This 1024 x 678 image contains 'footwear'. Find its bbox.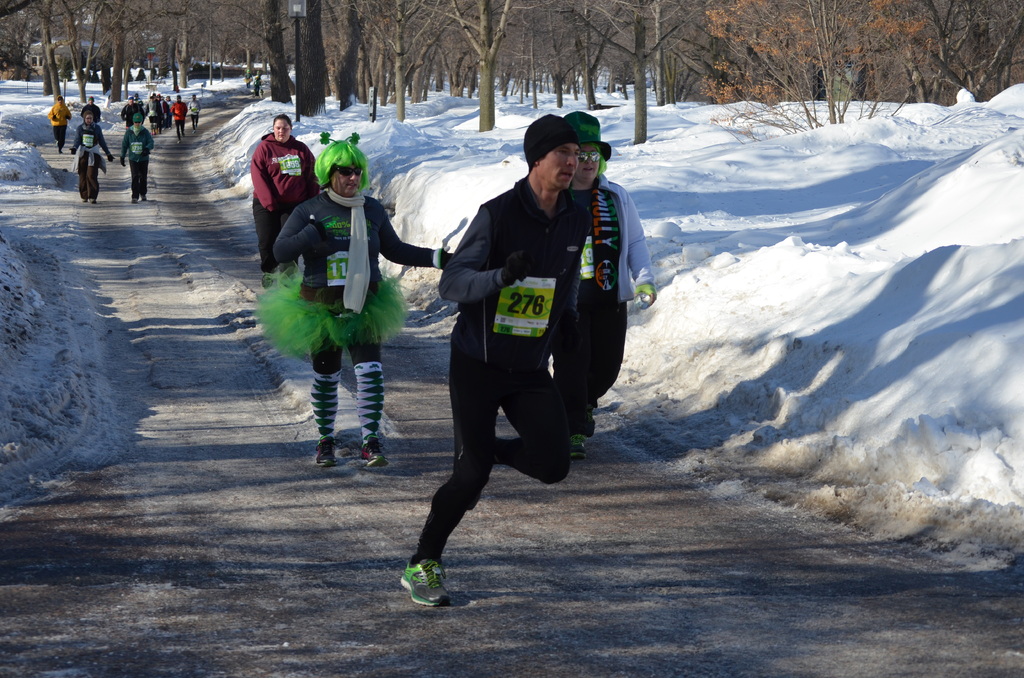
(left=568, top=430, right=587, bottom=460).
